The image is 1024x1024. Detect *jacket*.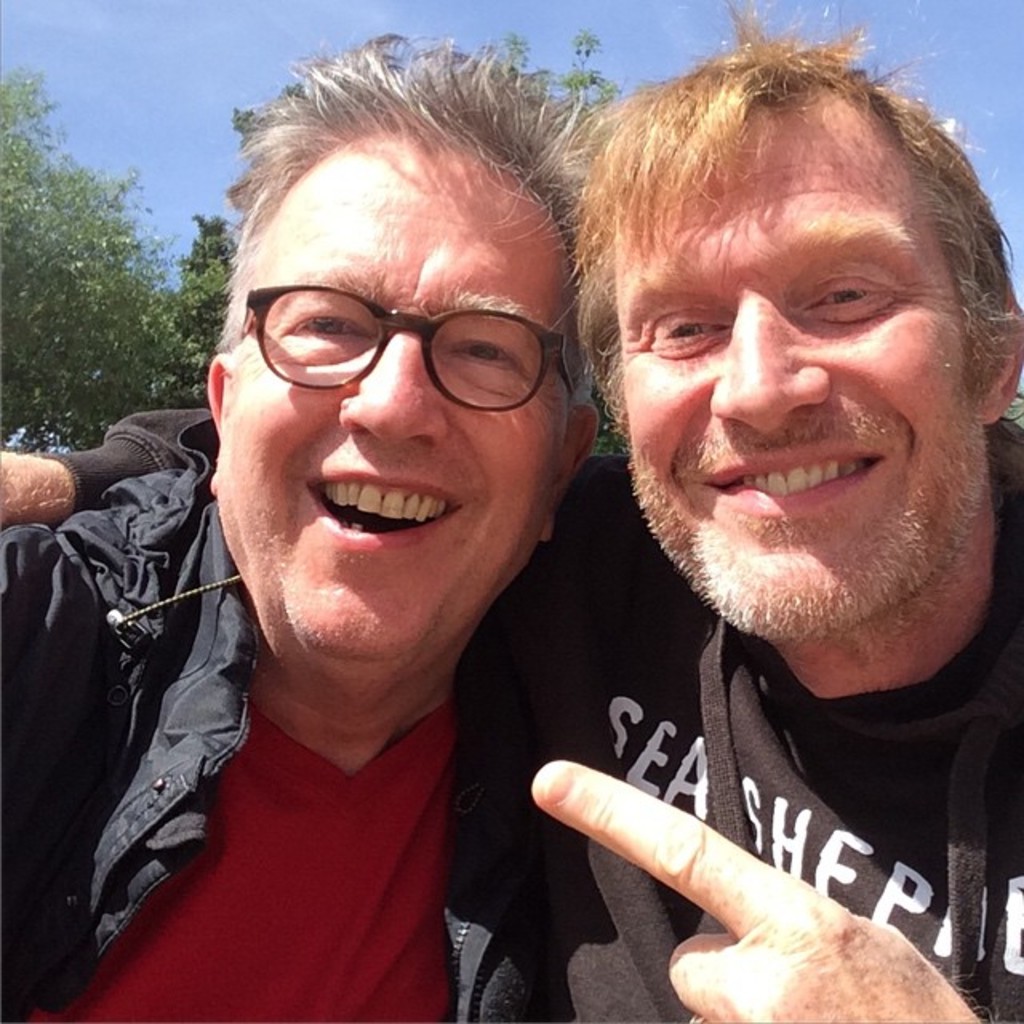
Detection: detection(0, 416, 550, 1022).
